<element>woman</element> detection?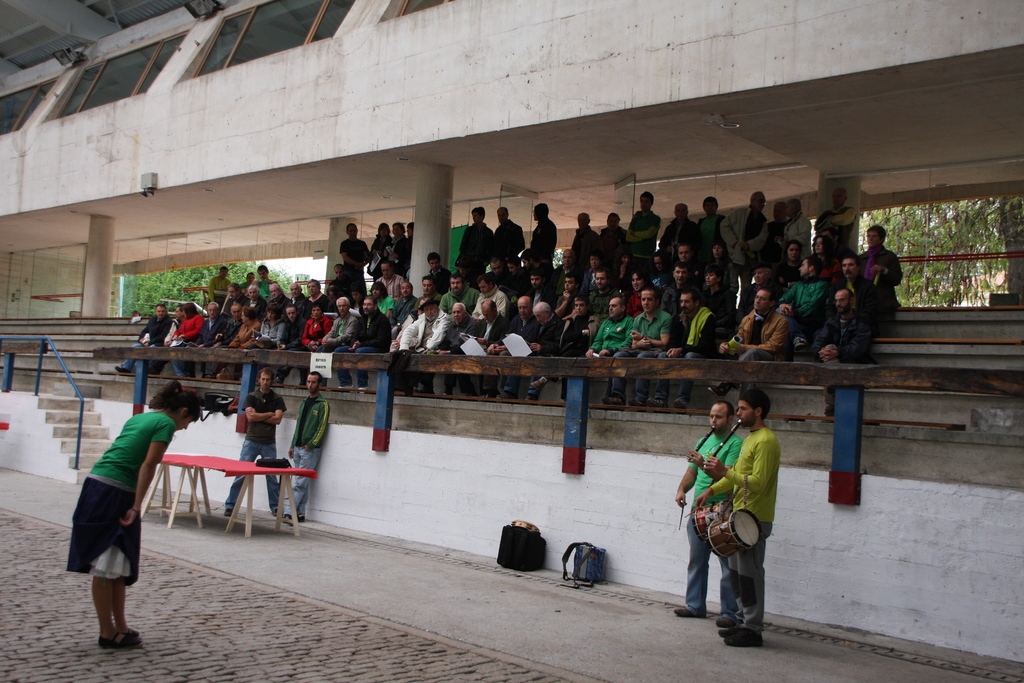
296, 299, 333, 390
